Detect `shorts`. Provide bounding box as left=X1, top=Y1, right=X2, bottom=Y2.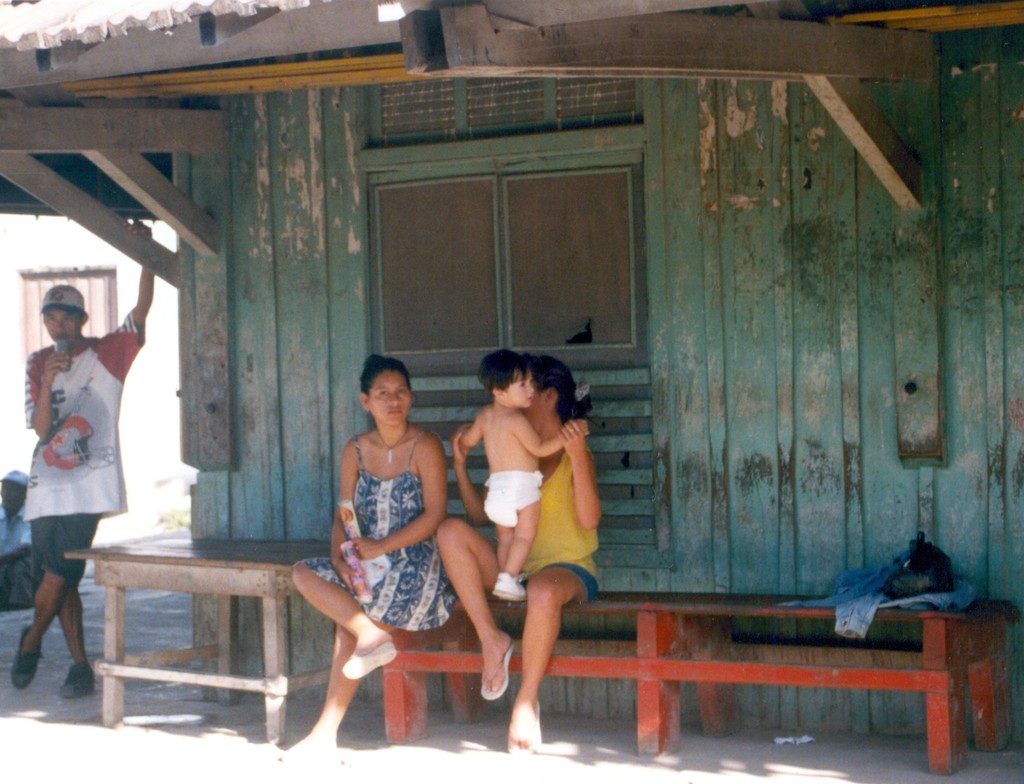
left=538, top=562, right=600, bottom=605.
